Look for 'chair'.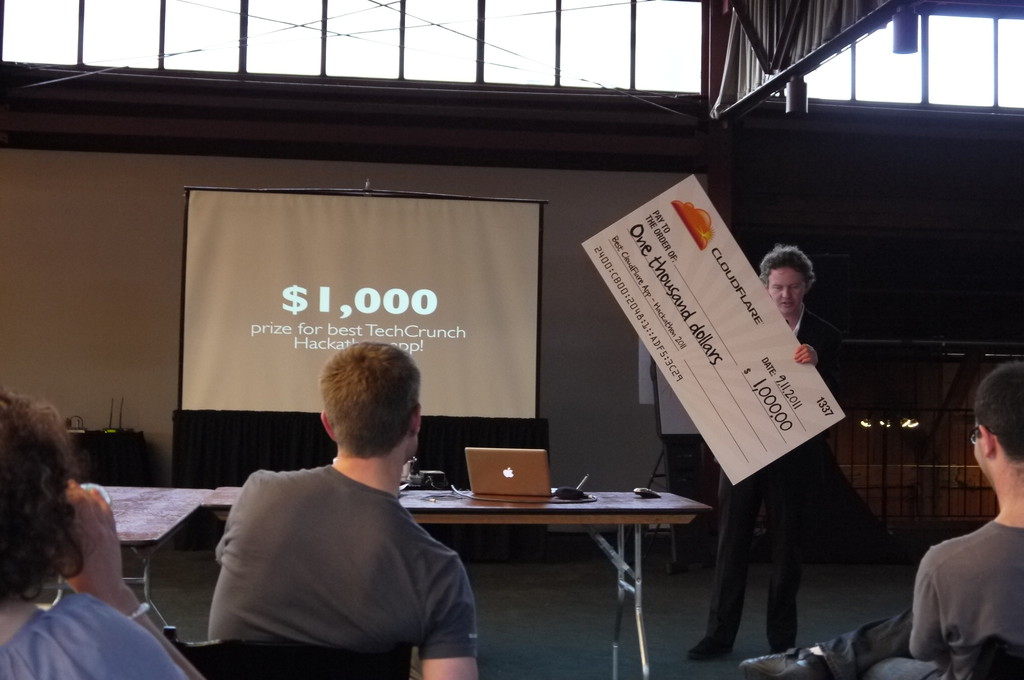
Found: 157,619,417,676.
